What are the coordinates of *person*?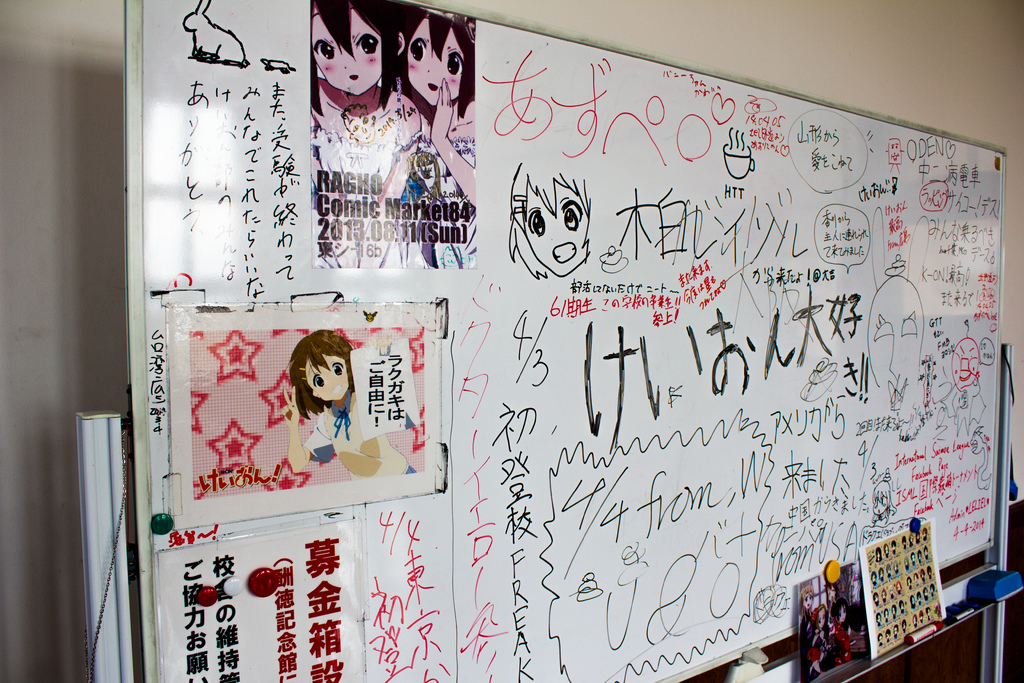
(left=271, top=320, right=363, bottom=487).
